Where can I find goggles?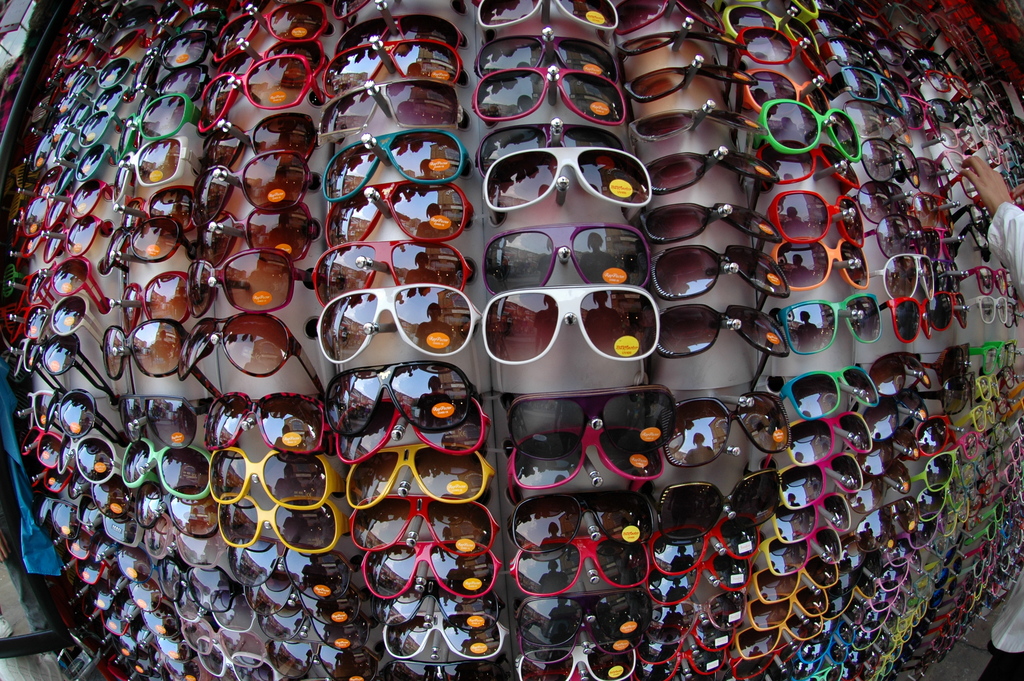
You can find it at x1=719 y1=4 x2=819 y2=43.
